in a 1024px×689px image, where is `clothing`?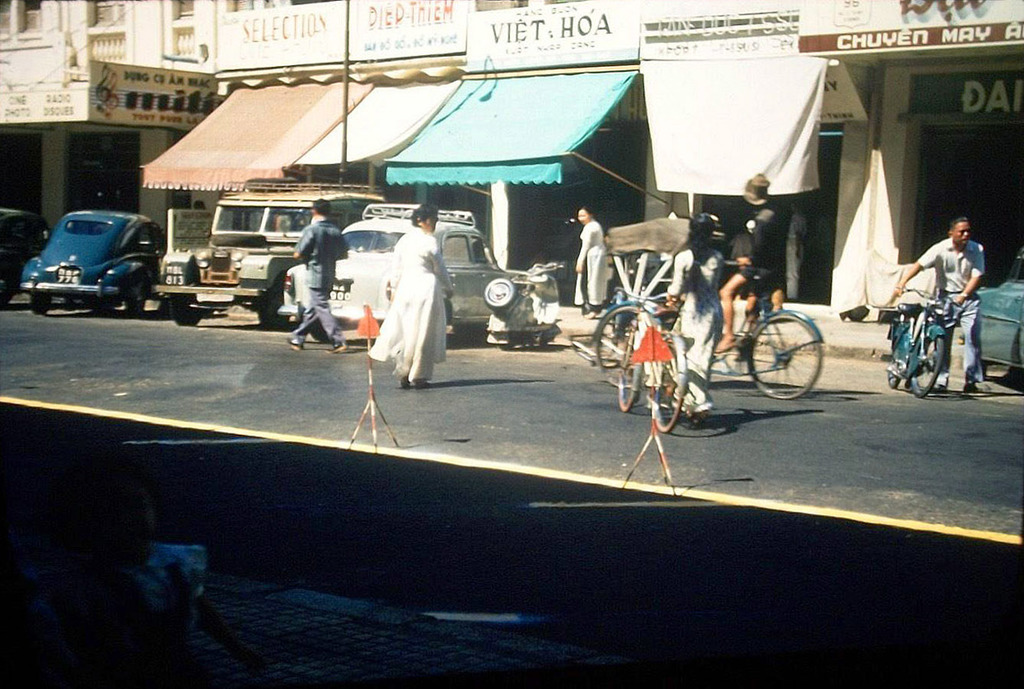
l=746, t=202, r=795, b=310.
